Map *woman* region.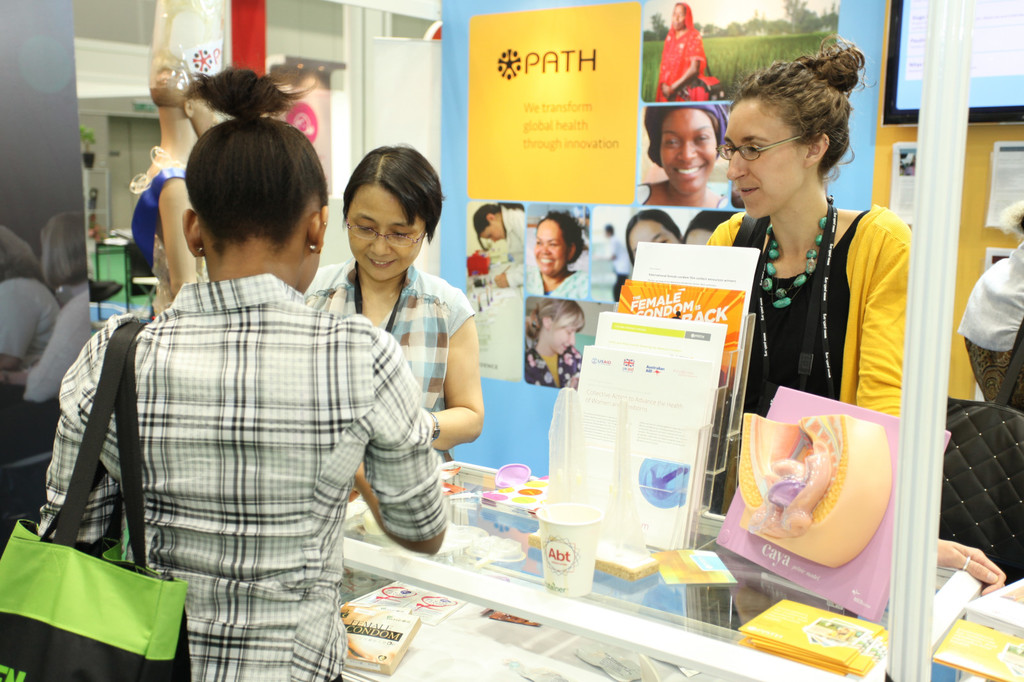
Mapped to 654/1/721/103.
